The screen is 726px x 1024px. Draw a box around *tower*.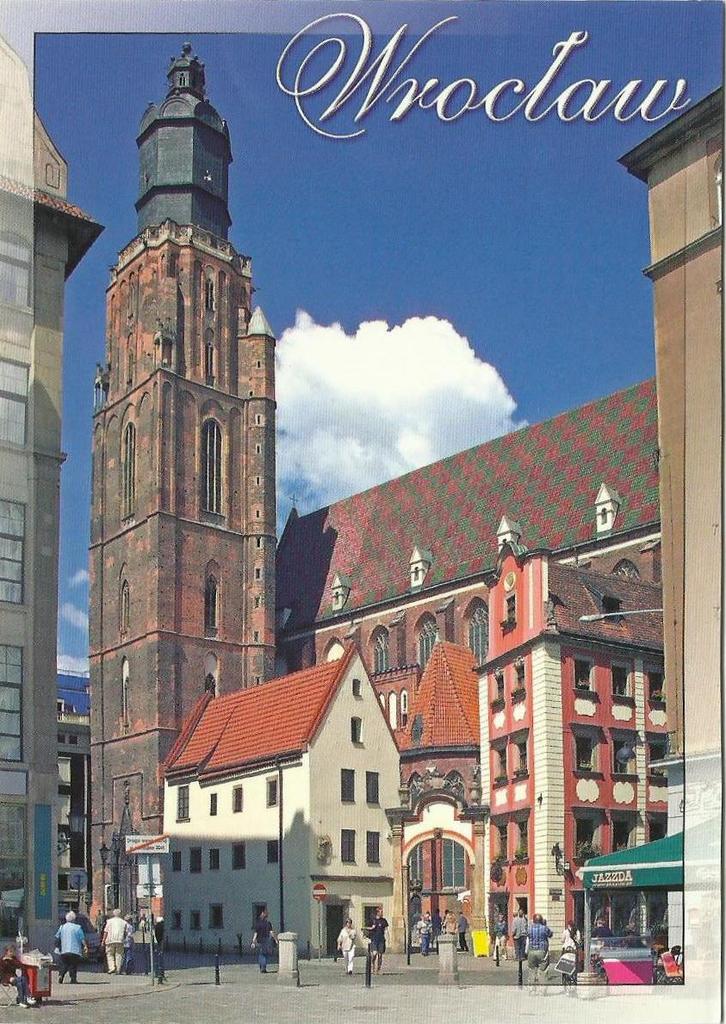
Rect(605, 80, 725, 840).
